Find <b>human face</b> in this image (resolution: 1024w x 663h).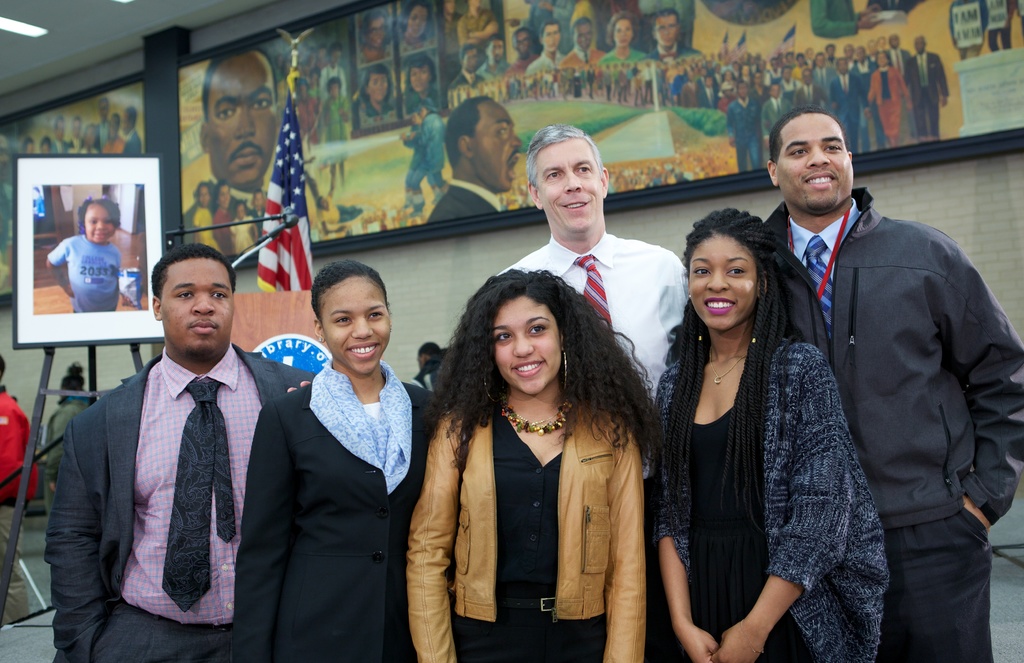
<box>410,111,427,123</box>.
